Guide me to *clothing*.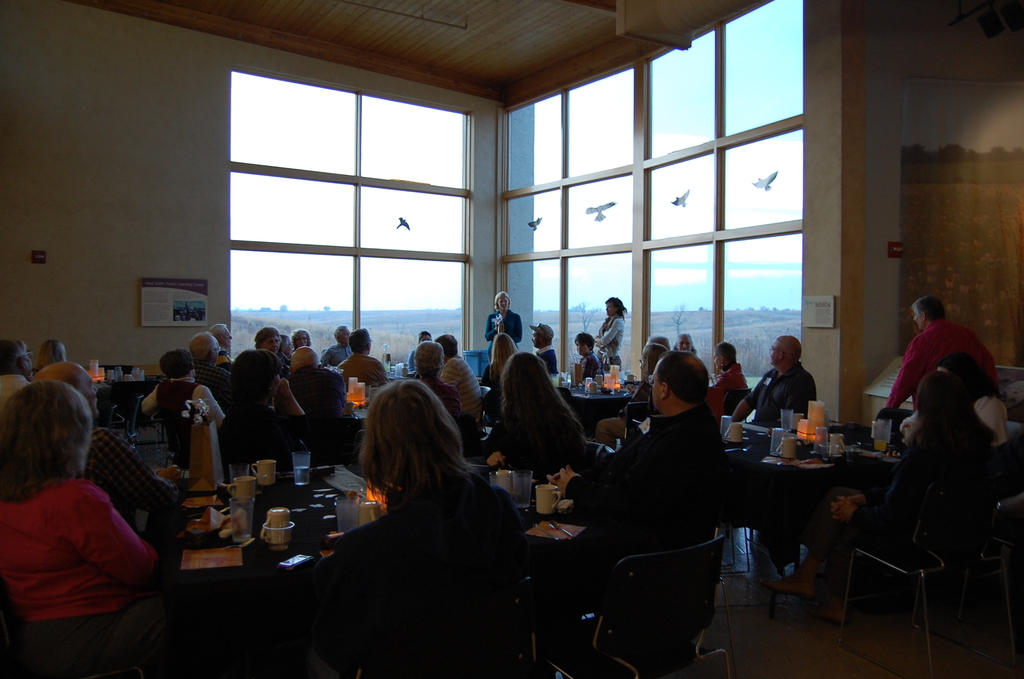
Guidance: 735 366 819 432.
